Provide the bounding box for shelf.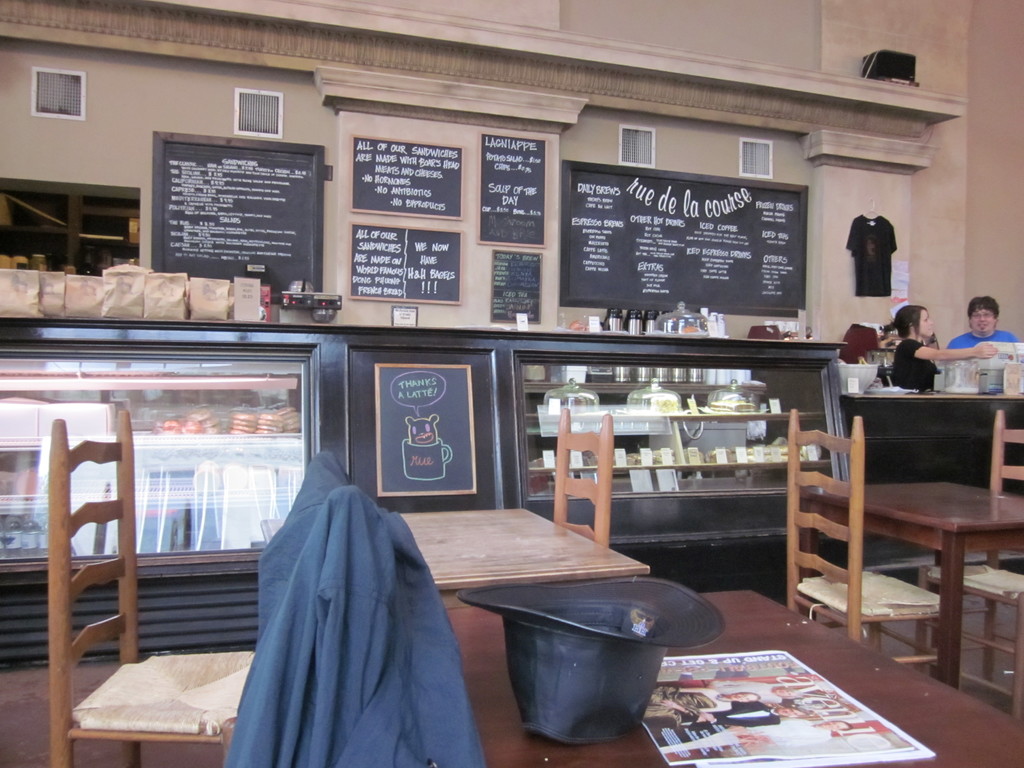
Rect(0, 514, 105, 557).
